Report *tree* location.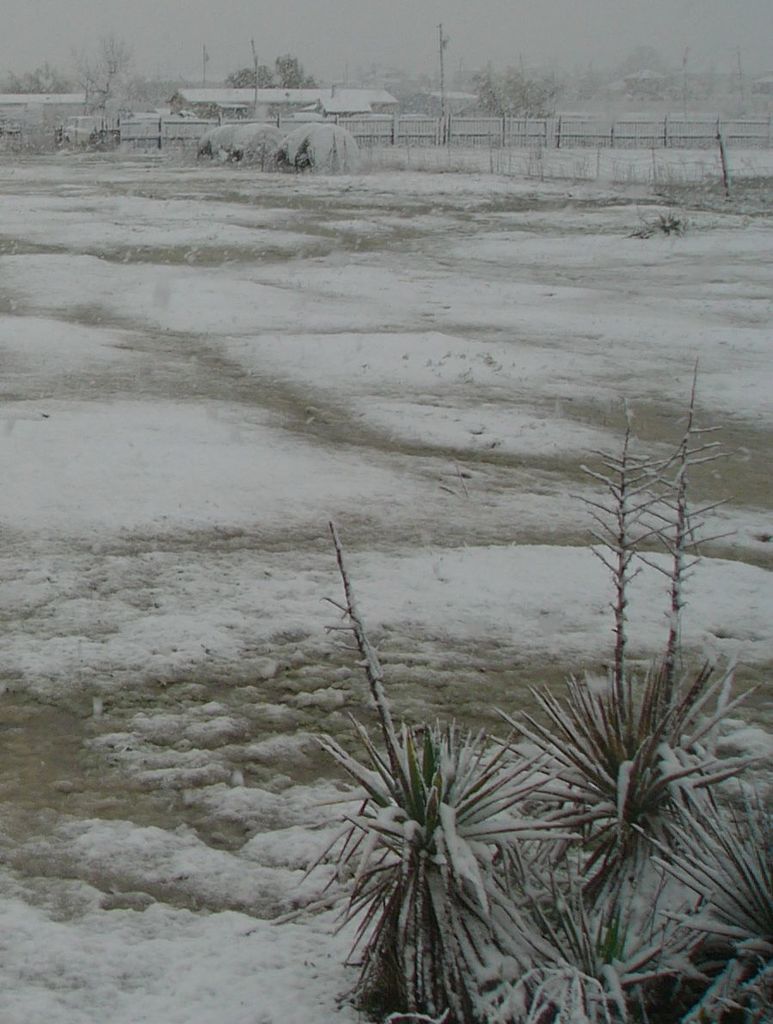
Report: bbox=(213, 46, 320, 94).
